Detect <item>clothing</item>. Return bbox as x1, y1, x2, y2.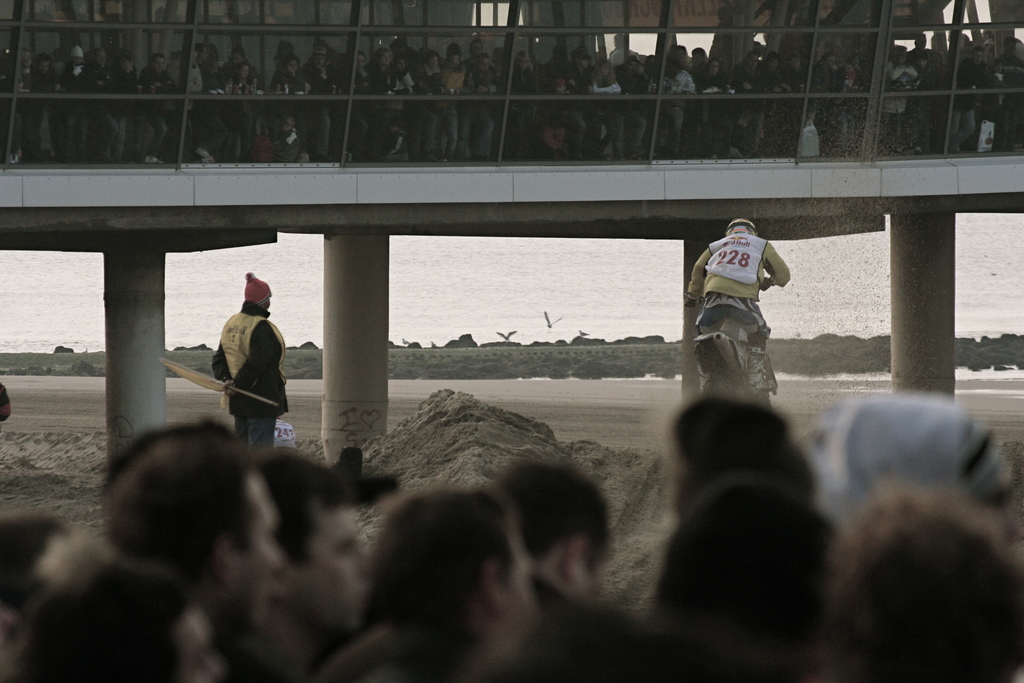
440, 56, 465, 157.
